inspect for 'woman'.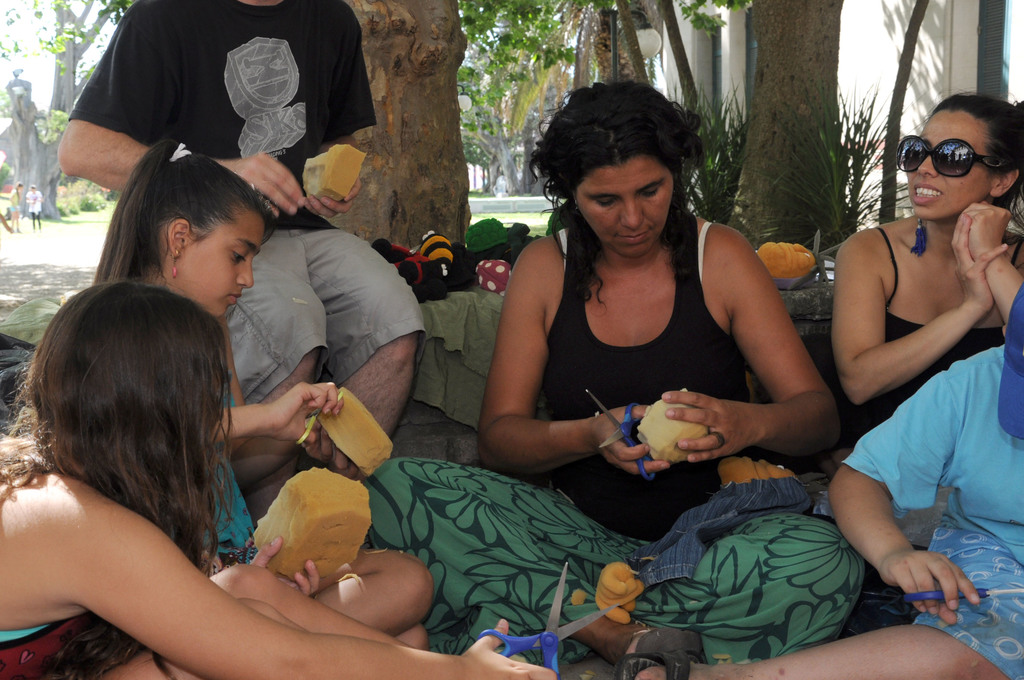
Inspection: box=[0, 281, 557, 679].
